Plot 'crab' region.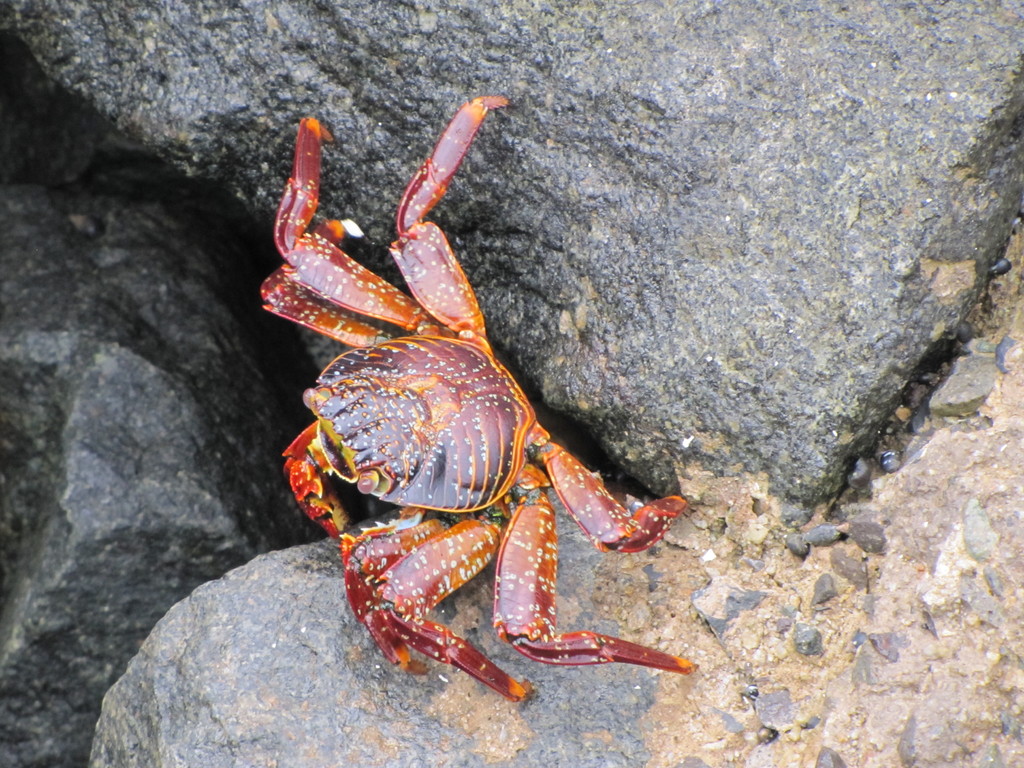
Plotted at region(260, 94, 701, 703).
